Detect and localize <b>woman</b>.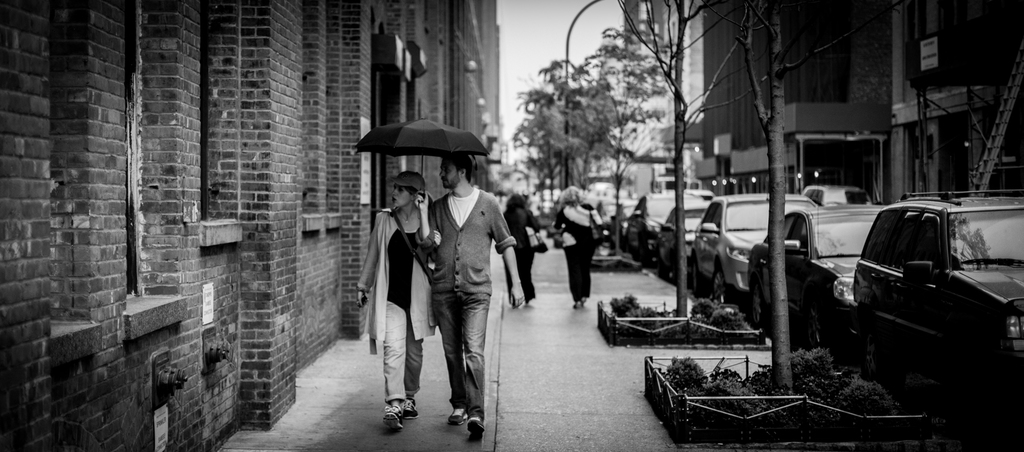
Localized at rect(496, 197, 548, 306).
